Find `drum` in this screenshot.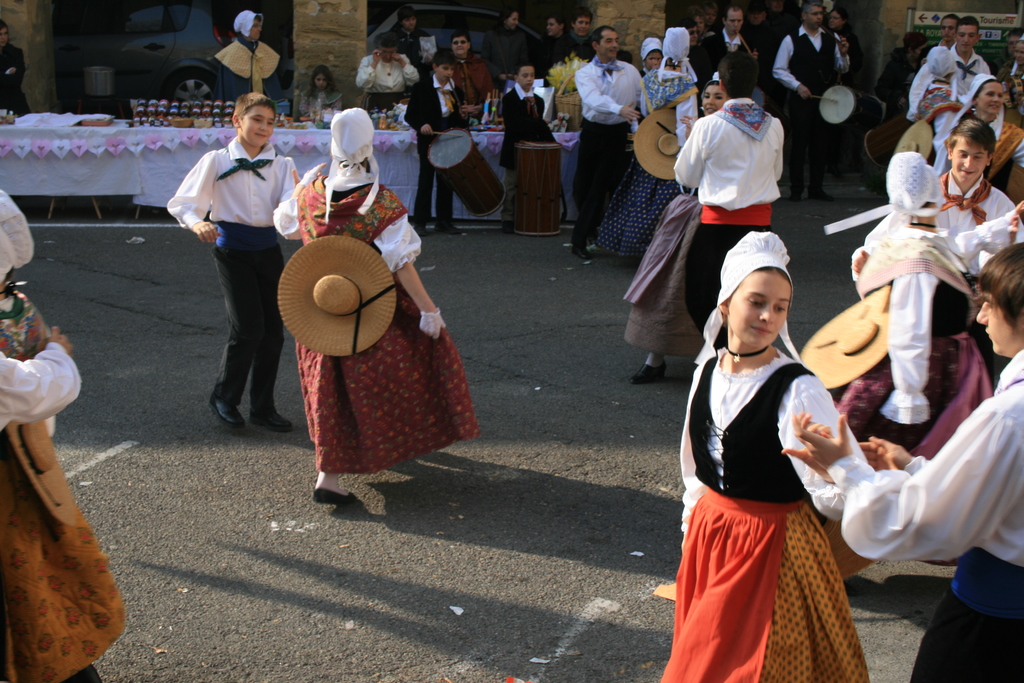
The bounding box for `drum` is 426, 128, 506, 219.
